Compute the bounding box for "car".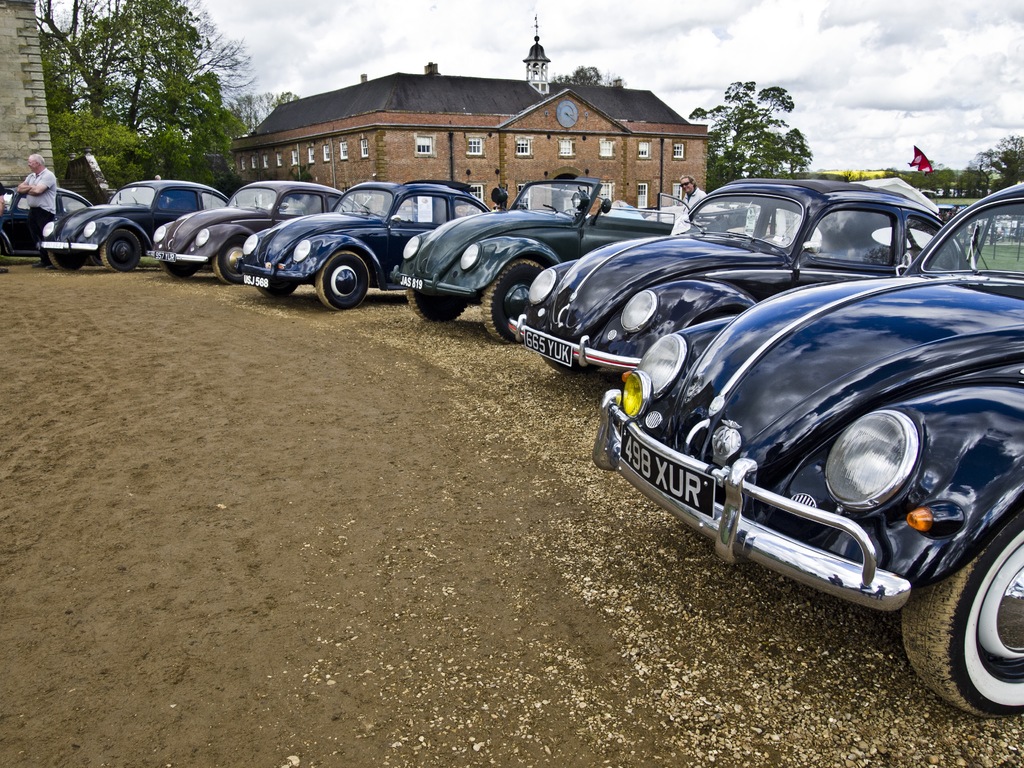
[left=40, top=171, right=232, bottom=273].
